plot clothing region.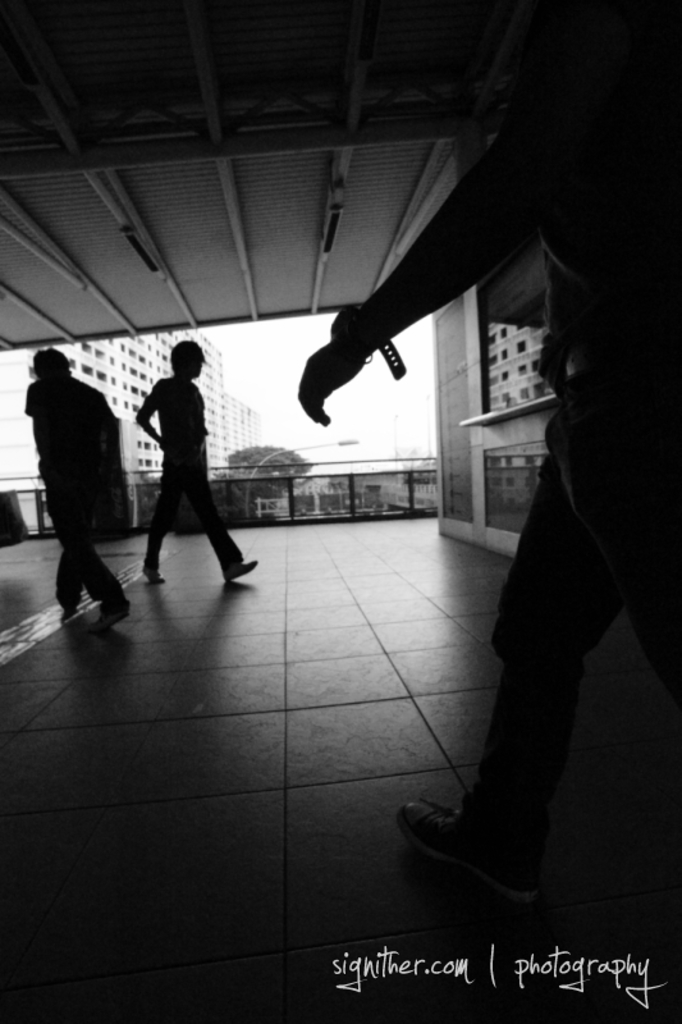
Plotted at 26,375,133,604.
